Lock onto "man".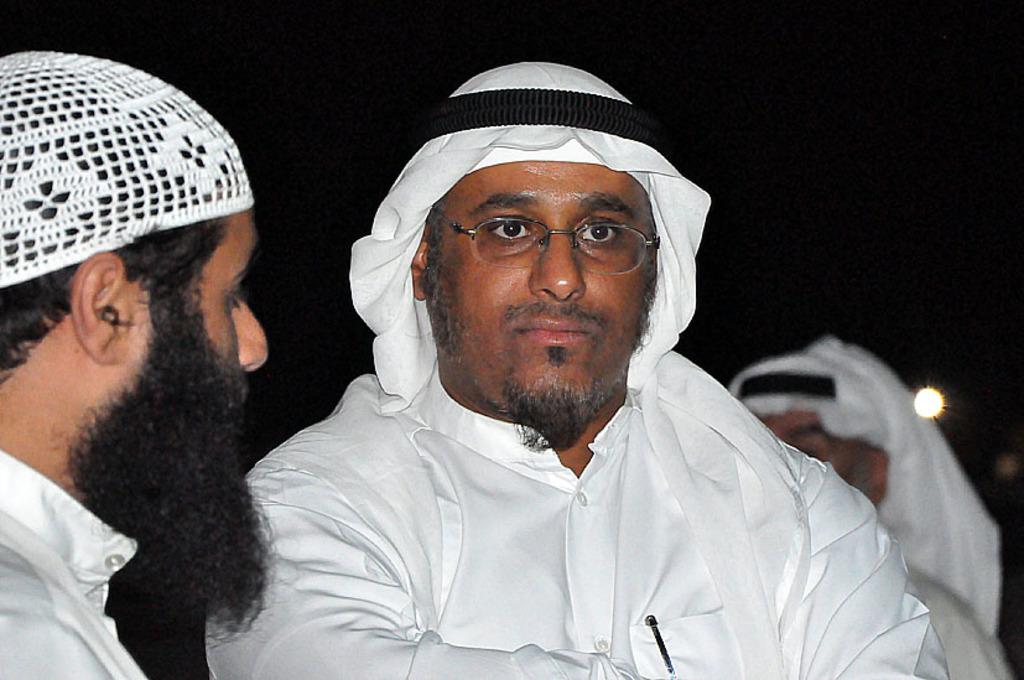
Locked: pyautogui.locateOnScreen(0, 47, 276, 679).
